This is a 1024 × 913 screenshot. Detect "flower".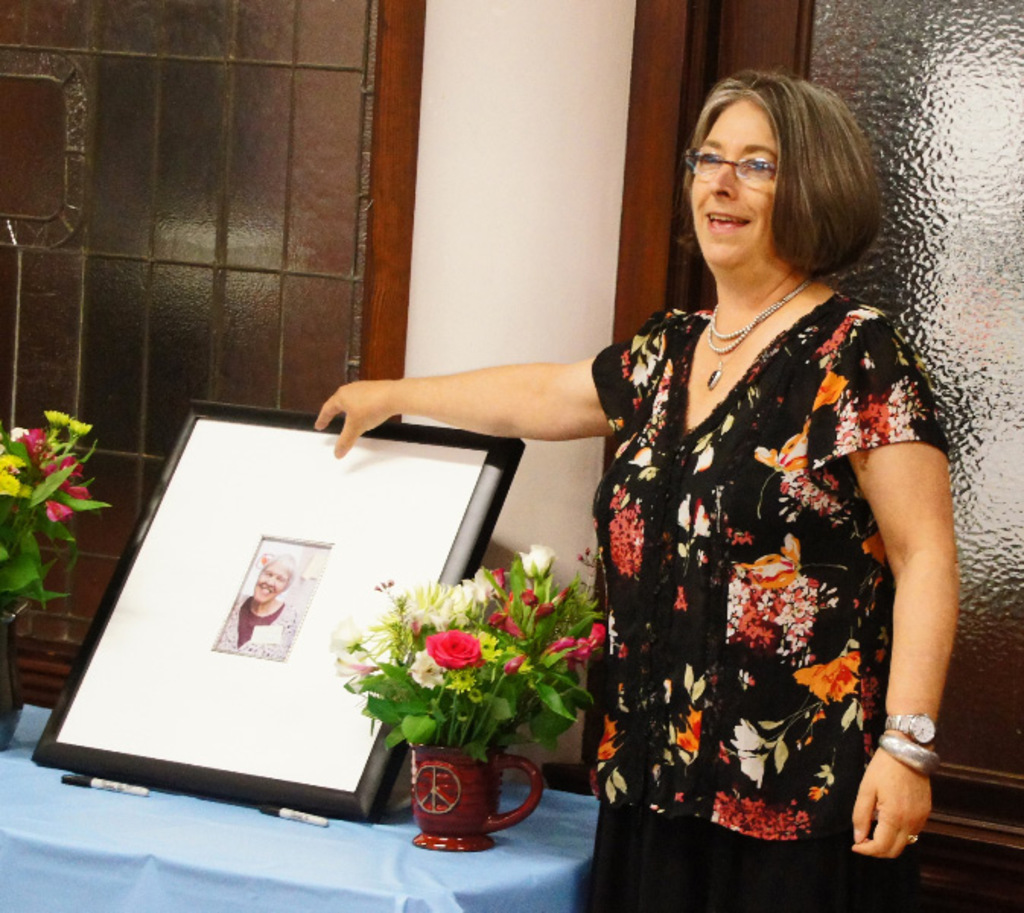
(x1=828, y1=379, x2=922, y2=456).
